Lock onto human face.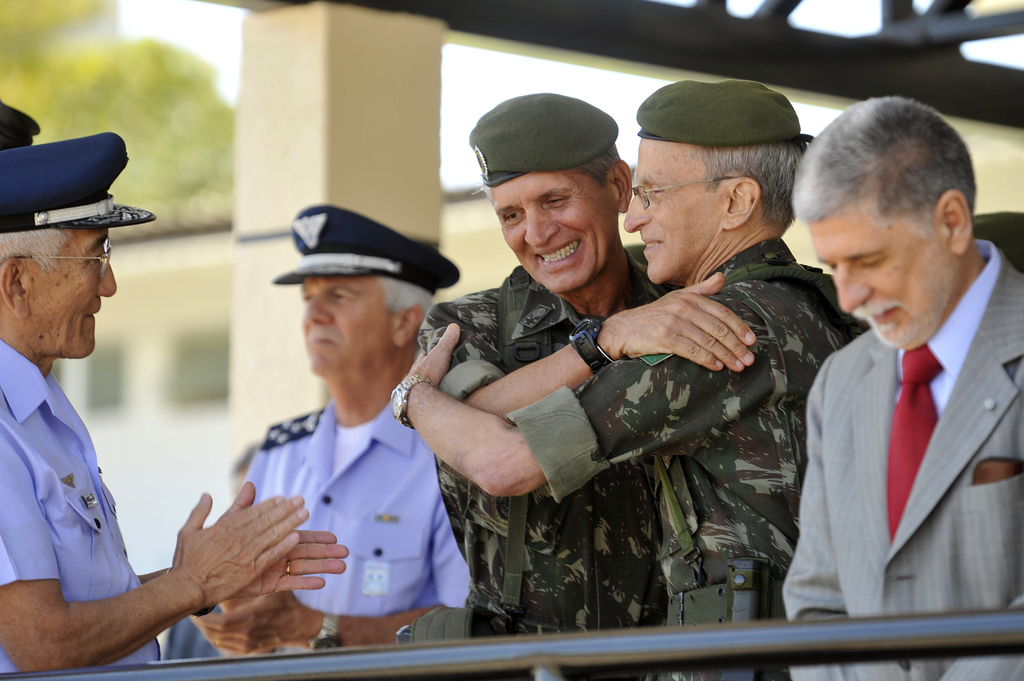
Locked: {"left": 644, "top": 129, "right": 724, "bottom": 289}.
